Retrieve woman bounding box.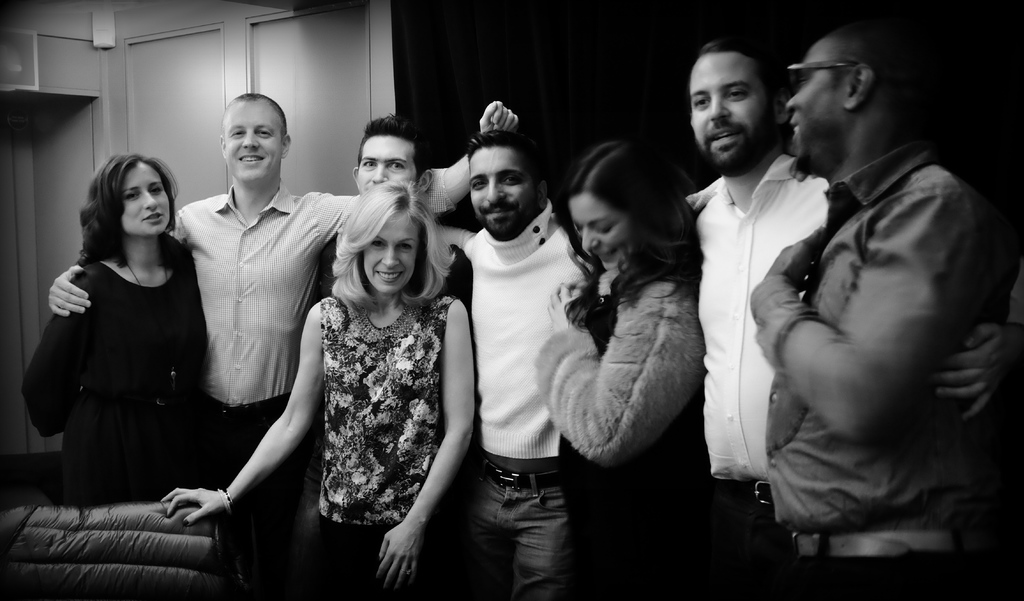
Bounding box: x1=532 y1=140 x2=701 y2=600.
